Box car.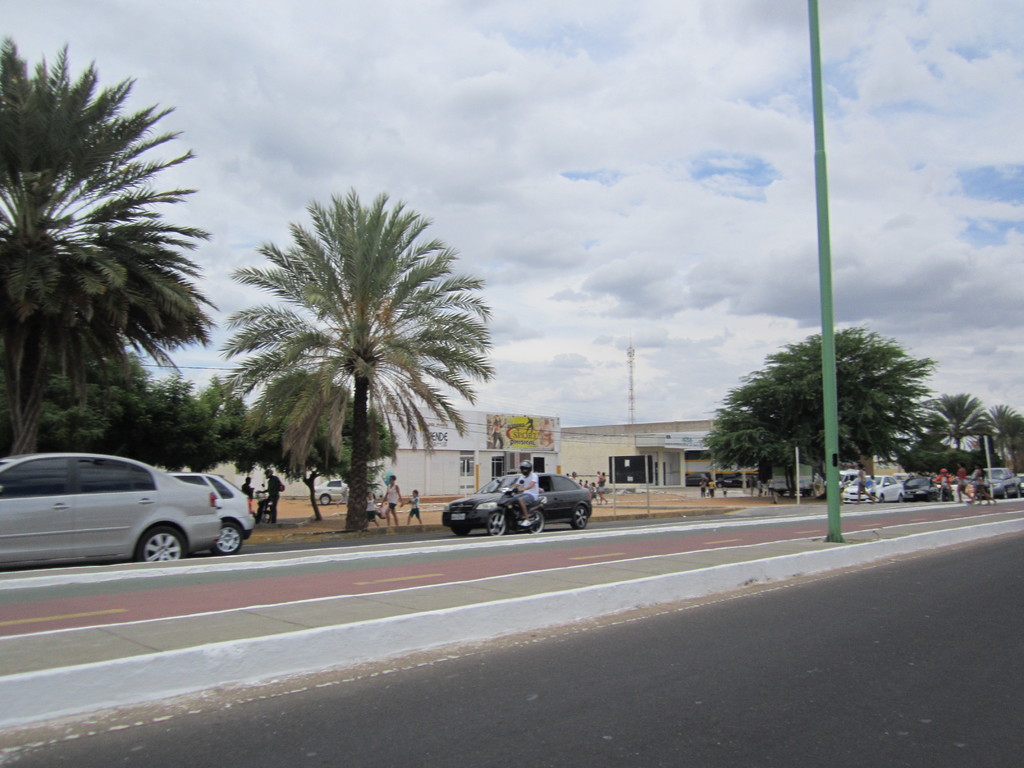
x1=0 y1=450 x2=218 y2=561.
